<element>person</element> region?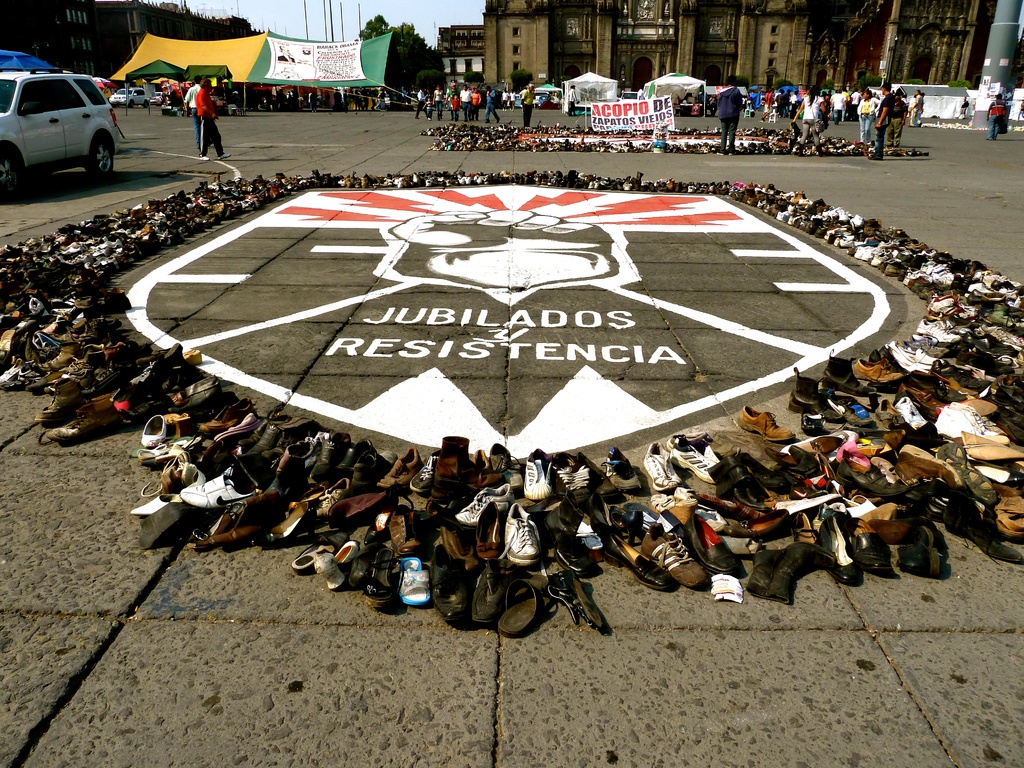
762 88 772 112
